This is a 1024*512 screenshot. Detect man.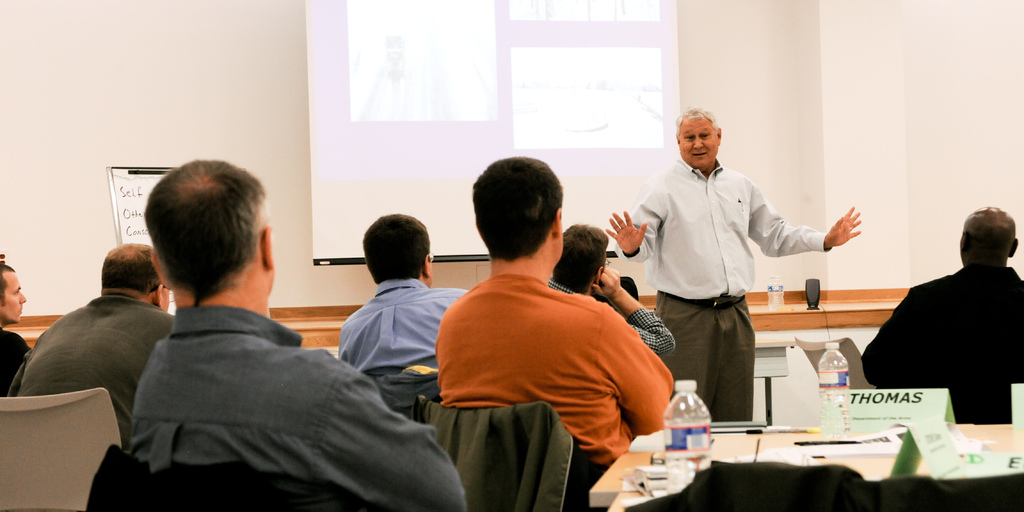
(x1=0, y1=262, x2=30, y2=397).
